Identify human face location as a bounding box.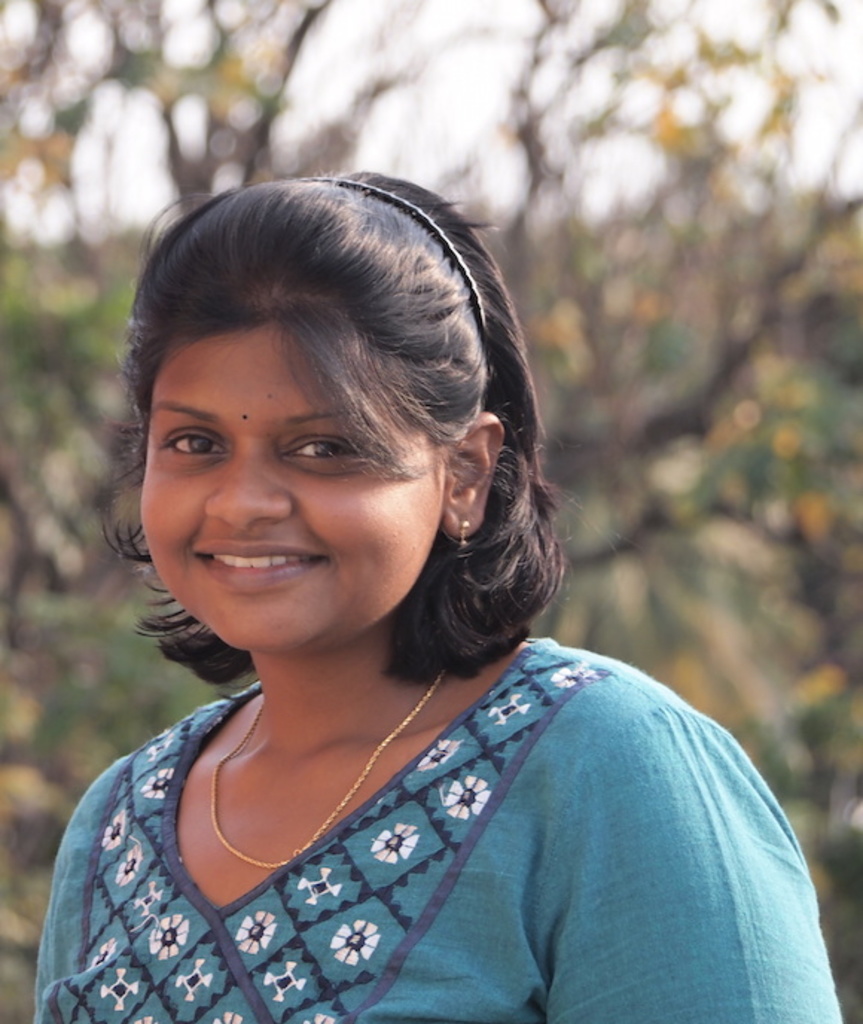
region(138, 327, 440, 647).
